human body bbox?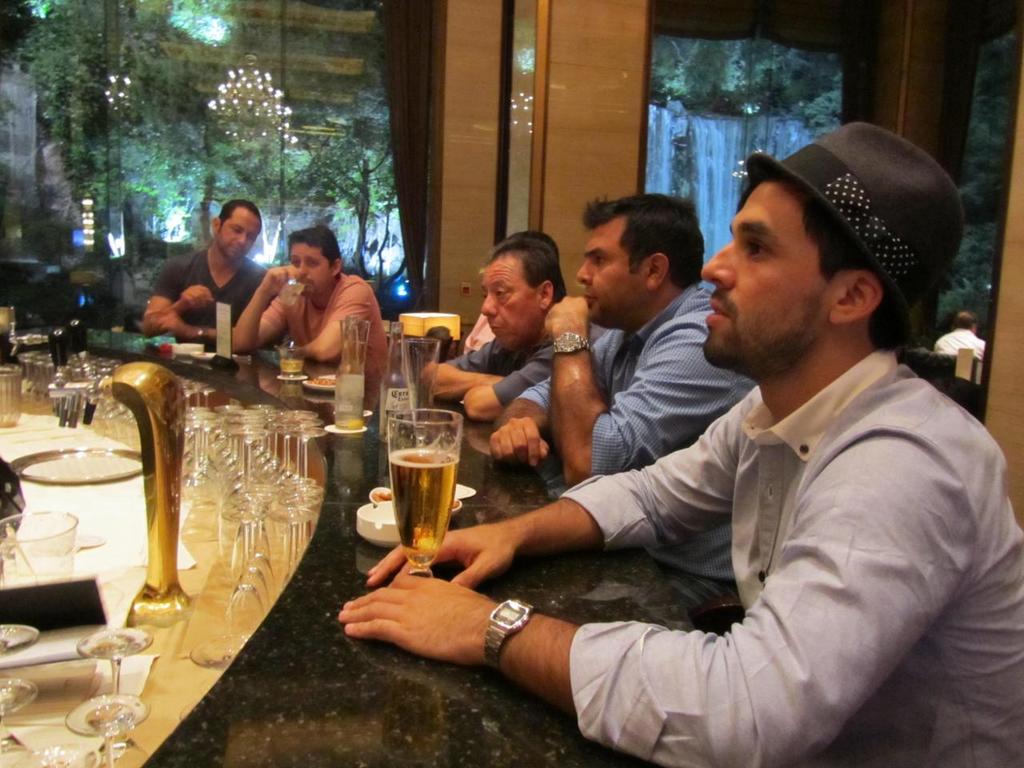
<bbox>459, 230, 561, 405</bbox>
